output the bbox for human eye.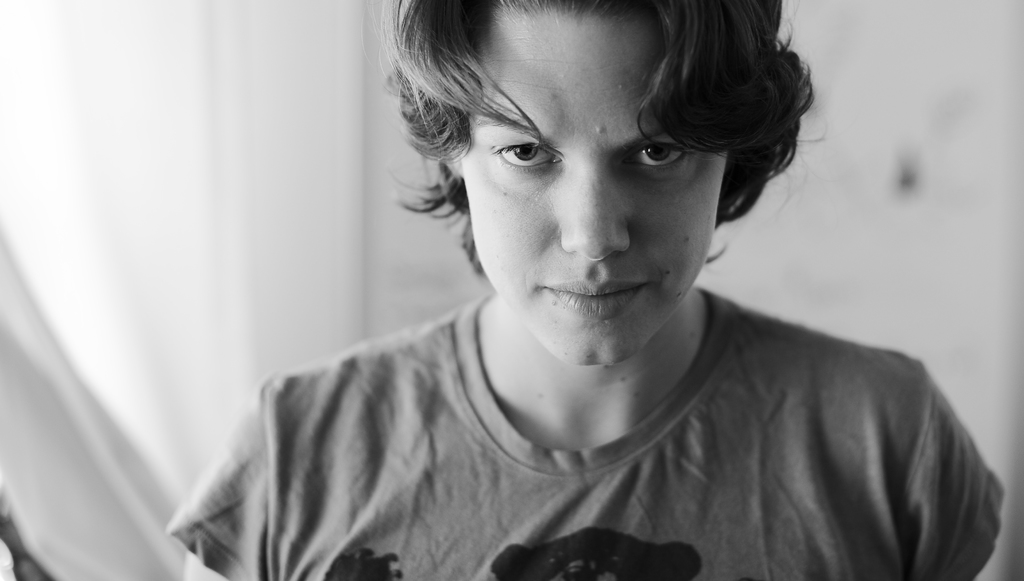
<region>485, 122, 550, 168</region>.
